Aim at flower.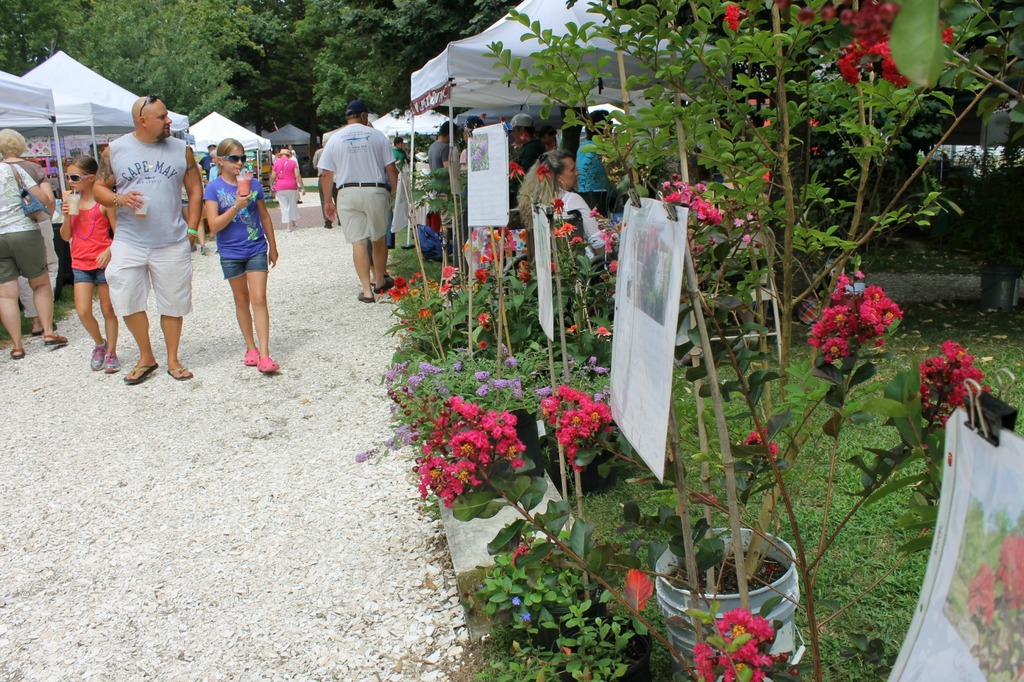
Aimed at 724:3:740:31.
